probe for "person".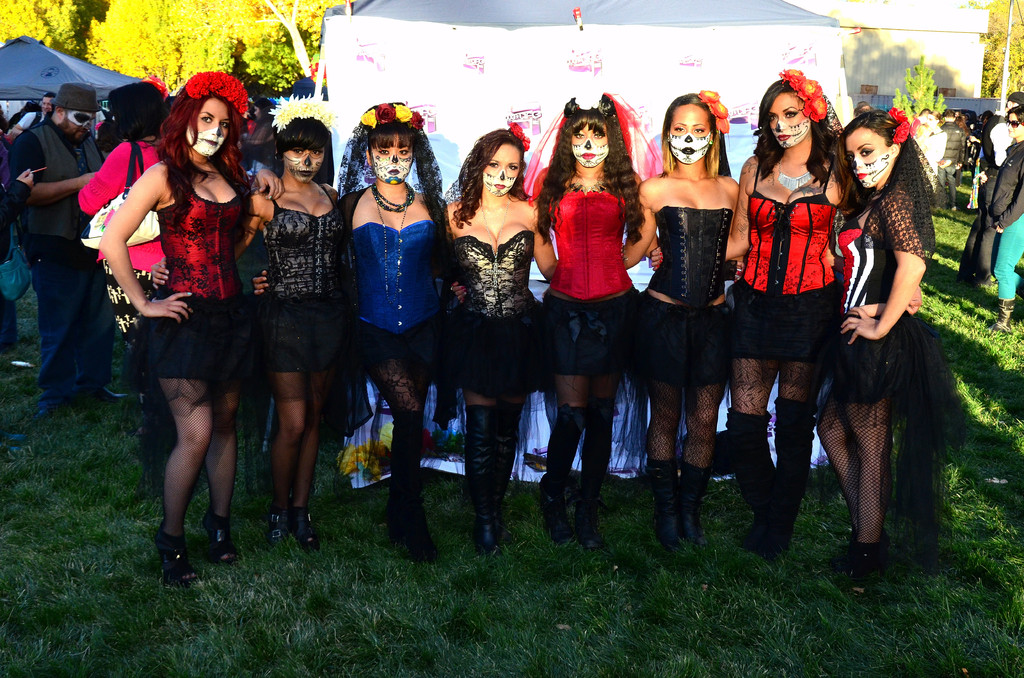
Probe result: BBox(729, 72, 867, 574).
